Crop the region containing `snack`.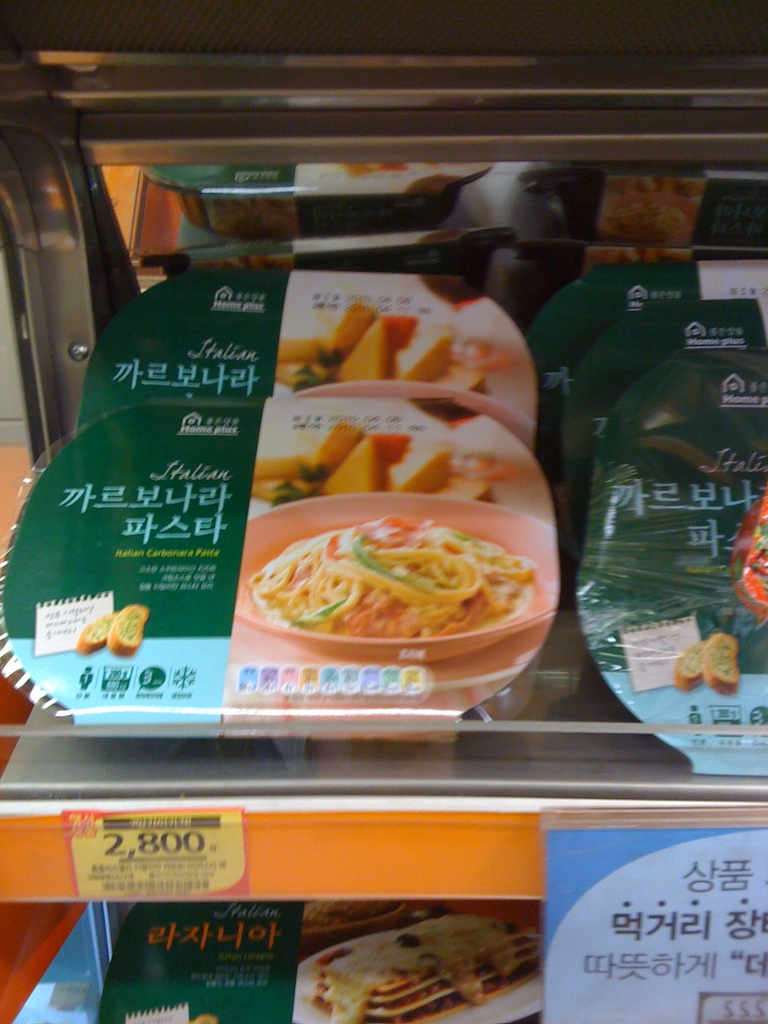
Crop region: rect(257, 428, 522, 508).
